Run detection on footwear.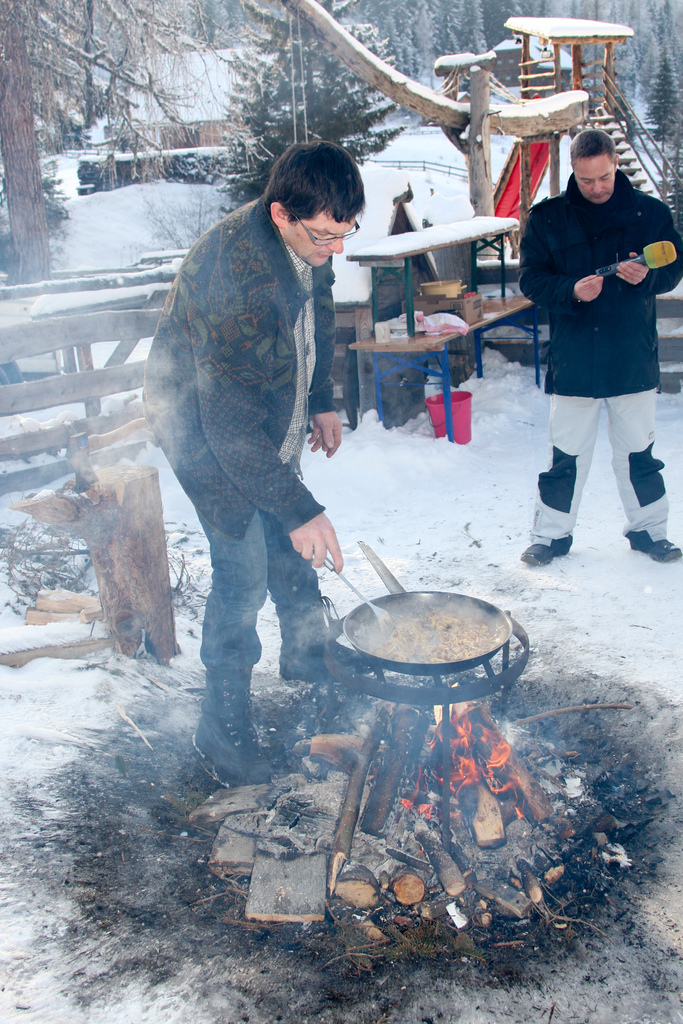
Result: select_region(176, 665, 293, 802).
